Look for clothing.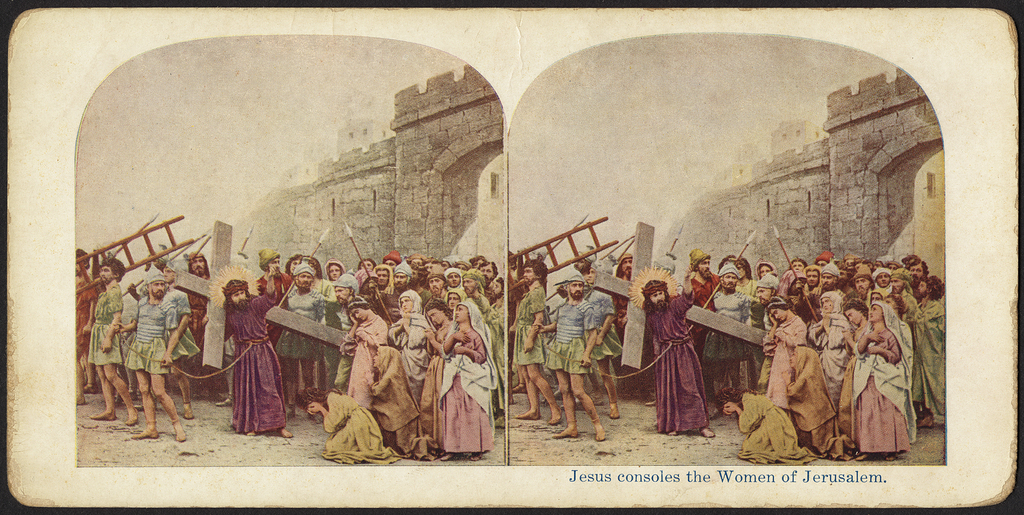
Found: bbox(724, 289, 749, 363).
